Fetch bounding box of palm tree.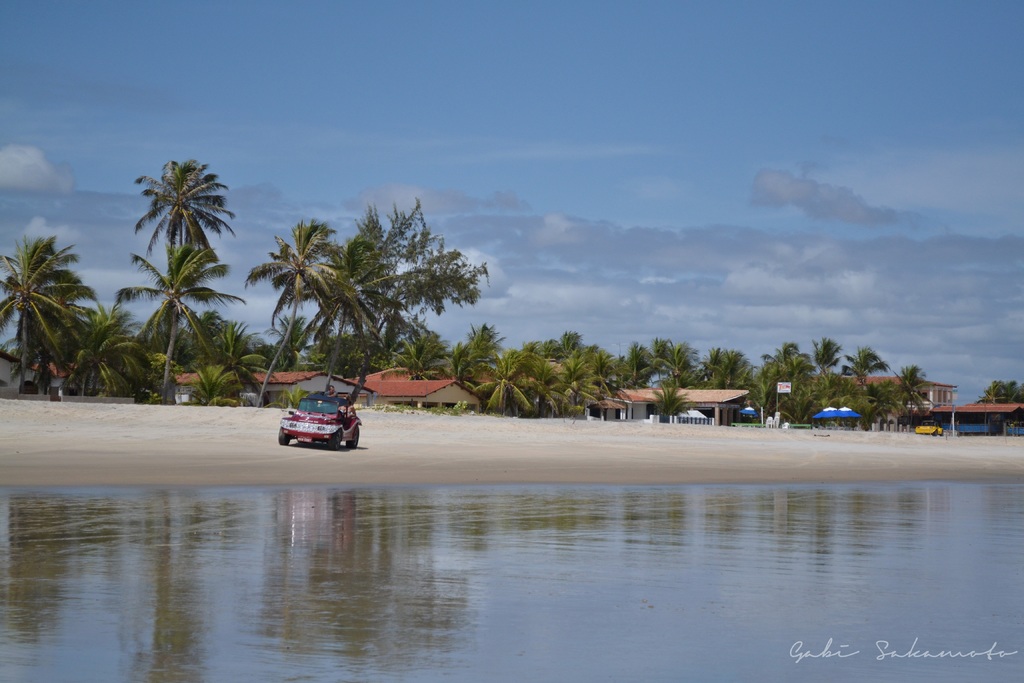
Bbox: 378,323,449,394.
